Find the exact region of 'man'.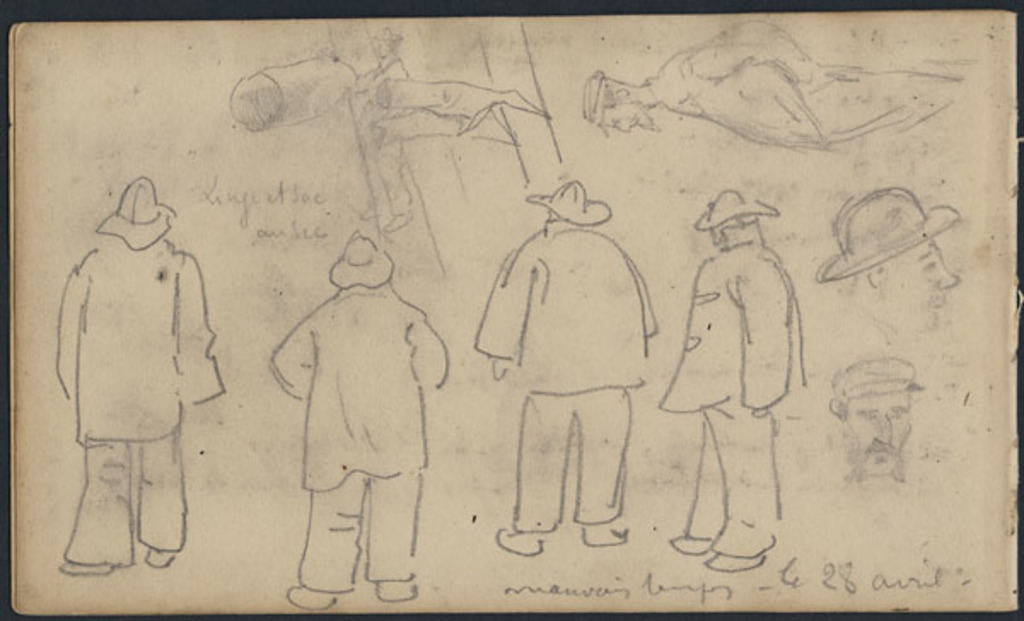
Exact region: region(821, 360, 920, 488).
